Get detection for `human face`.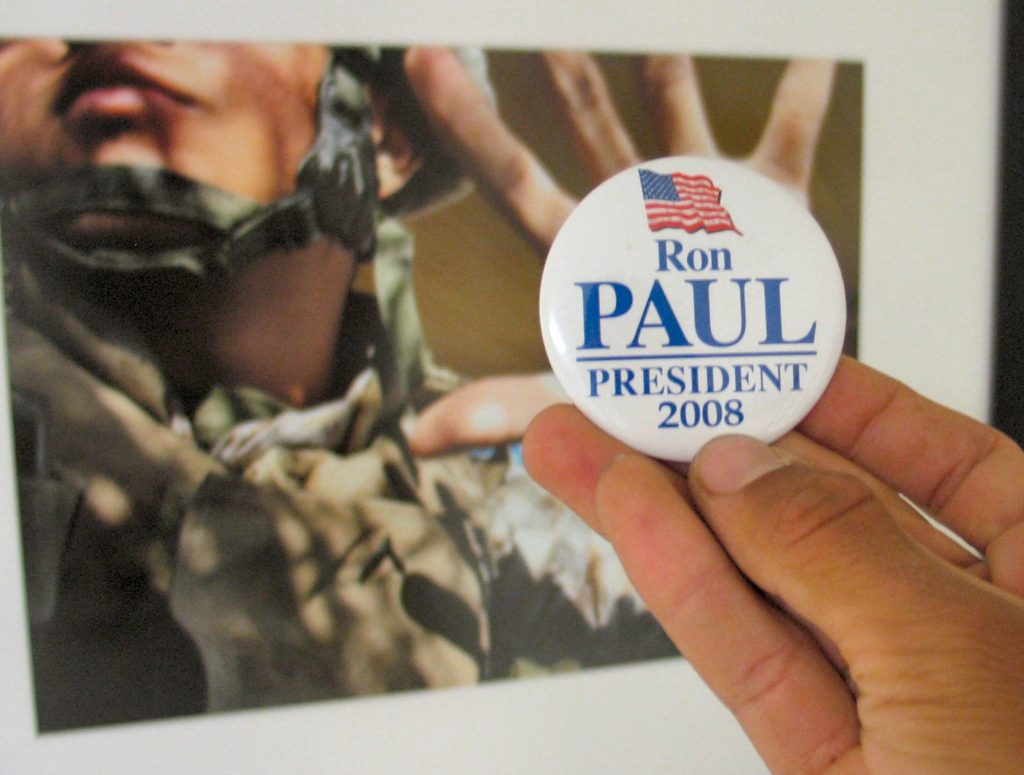
Detection: left=4, top=34, right=343, bottom=220.
